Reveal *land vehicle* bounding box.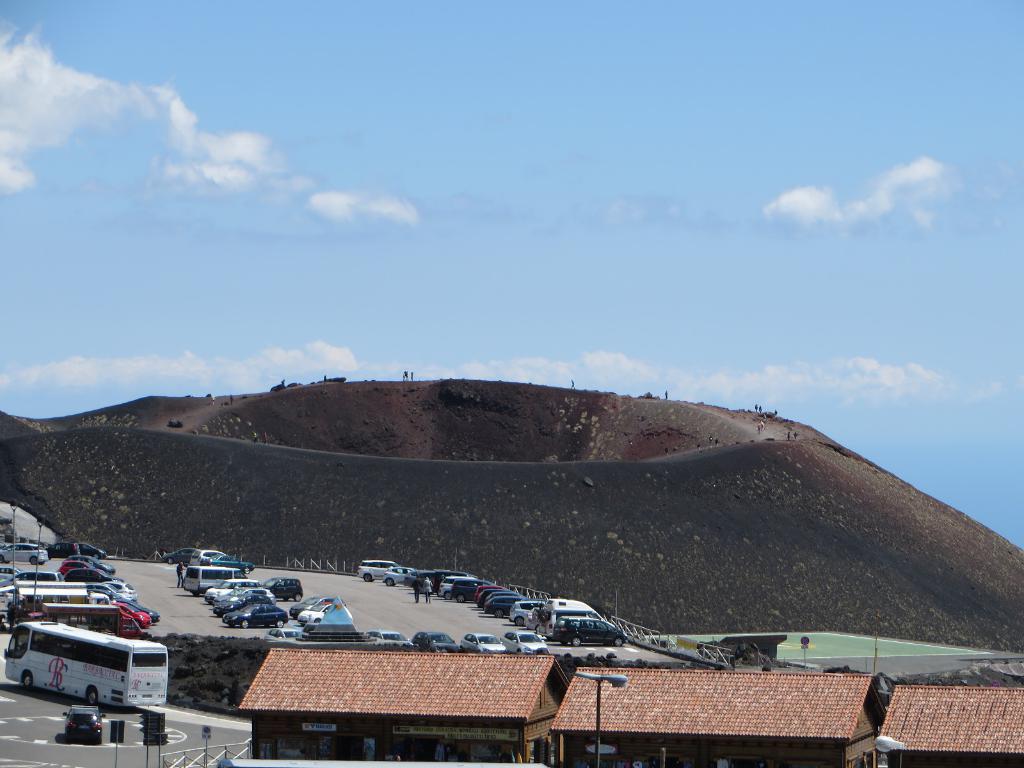
Revealed: x1=61, y1=700, x2=106, y2=746.
